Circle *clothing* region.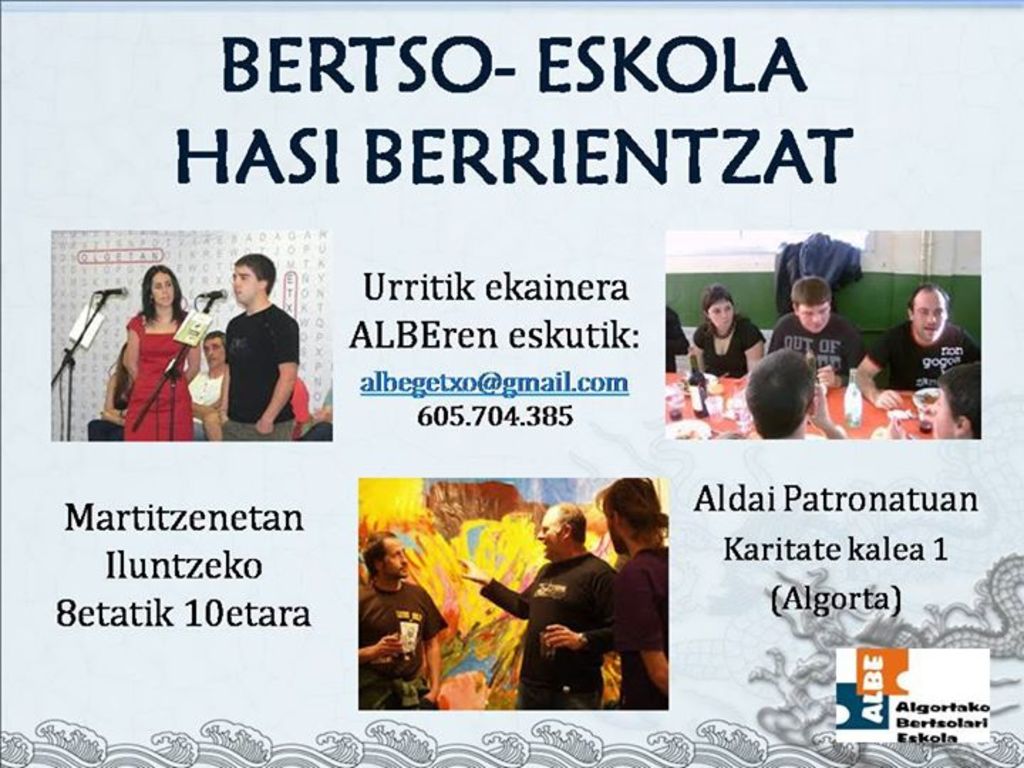
Region: crop(774, 321, 869, 378).
